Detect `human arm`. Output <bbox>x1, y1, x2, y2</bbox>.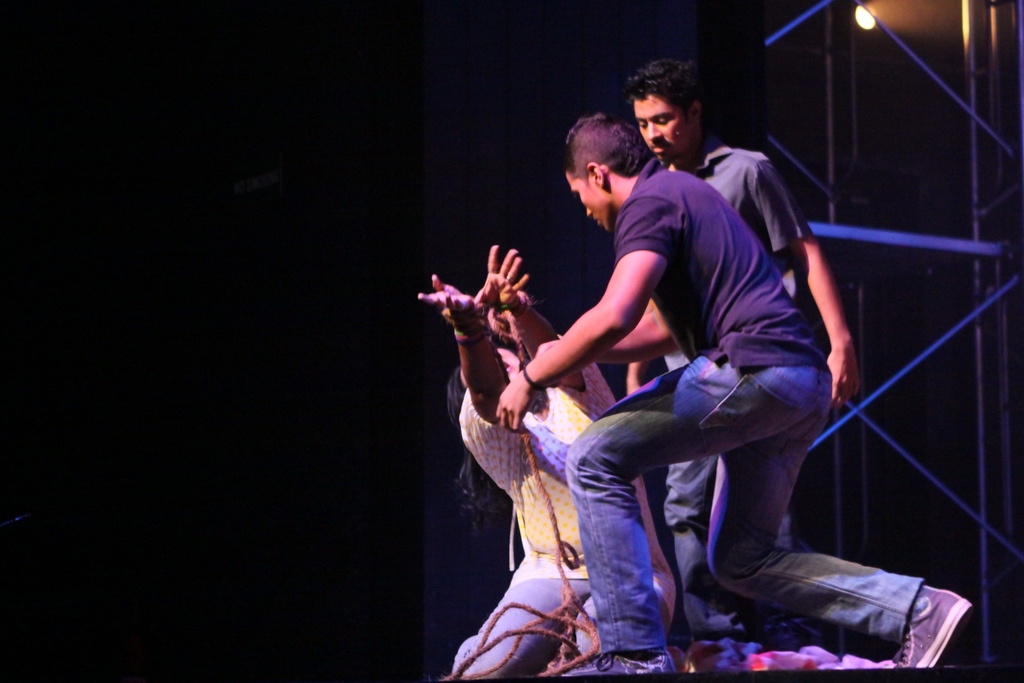
<bbox>485, 260, 565, 390</bbox>.
